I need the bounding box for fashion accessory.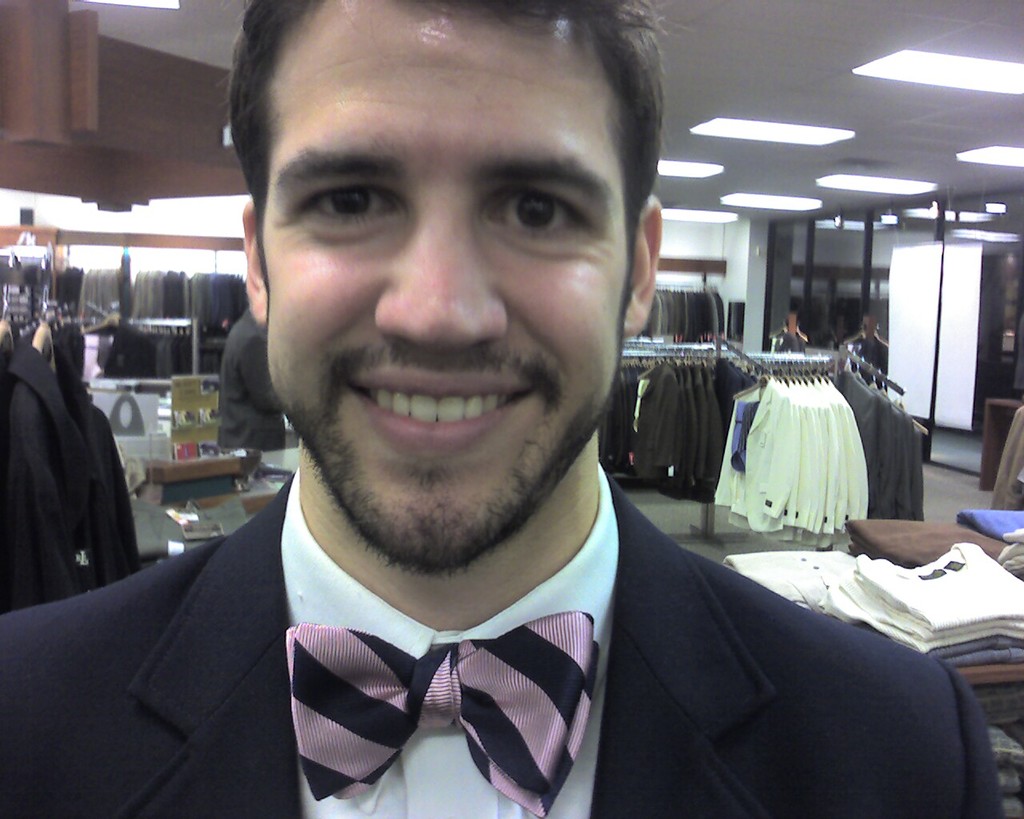
Here it is: bbox=(282, 622, 601, 818).
